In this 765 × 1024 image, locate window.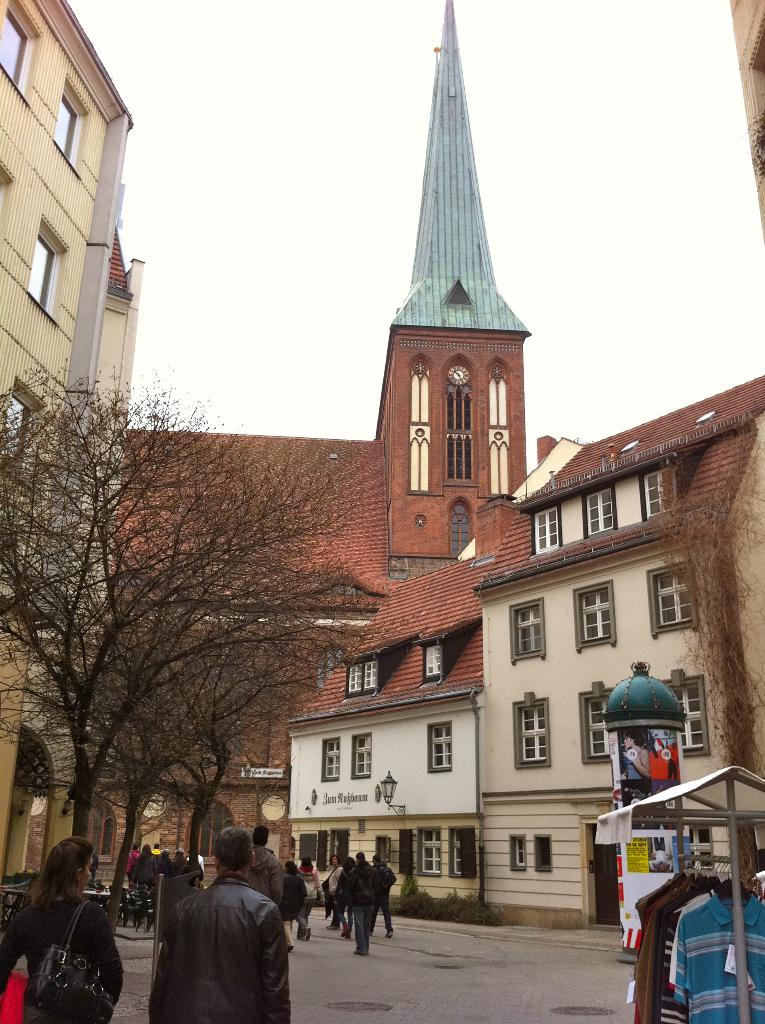
Bounding box: 421 648 440 674.
